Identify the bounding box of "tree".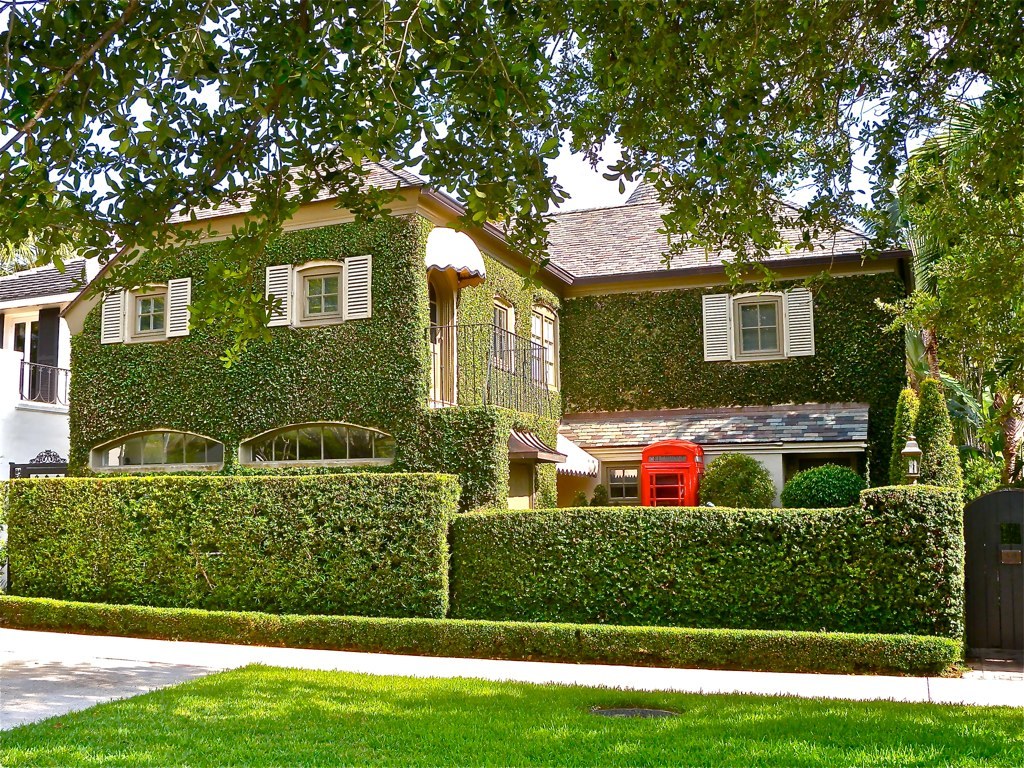
<region>0, 1, 1023, 309</region>.
